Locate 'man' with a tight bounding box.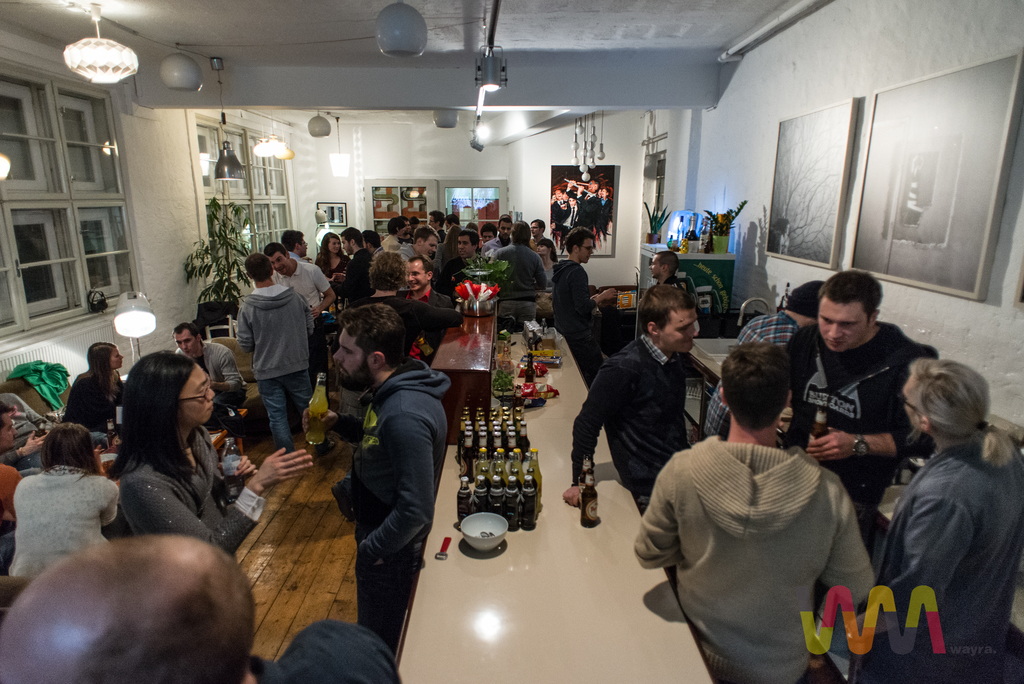
[254,241,333,338].
